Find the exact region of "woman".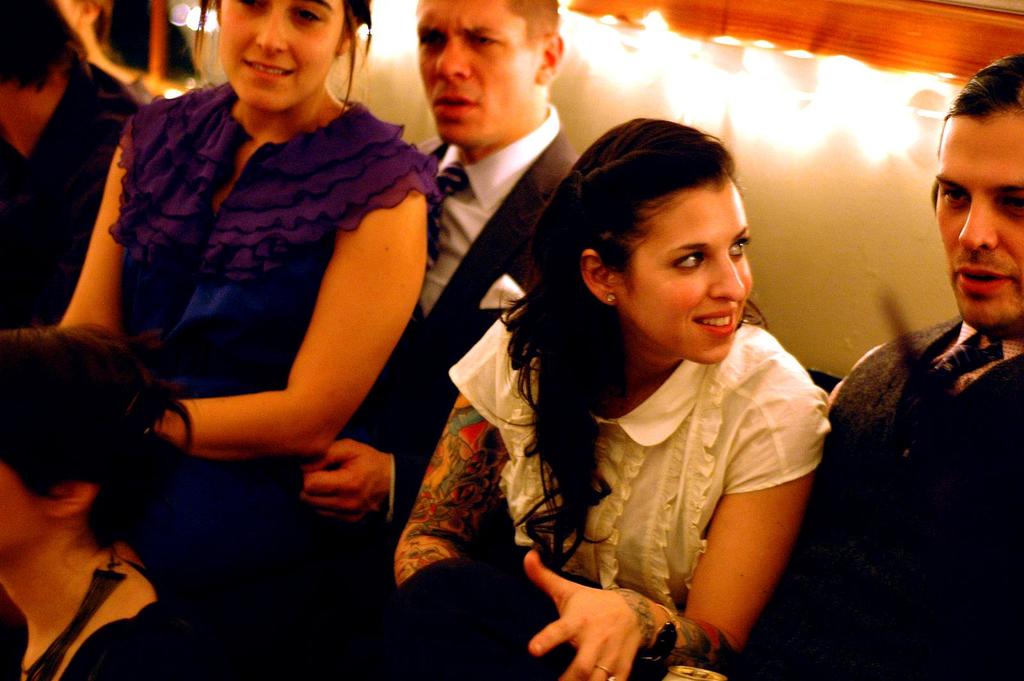
Exact region: <region>63, 0, 438, 534</region>.
